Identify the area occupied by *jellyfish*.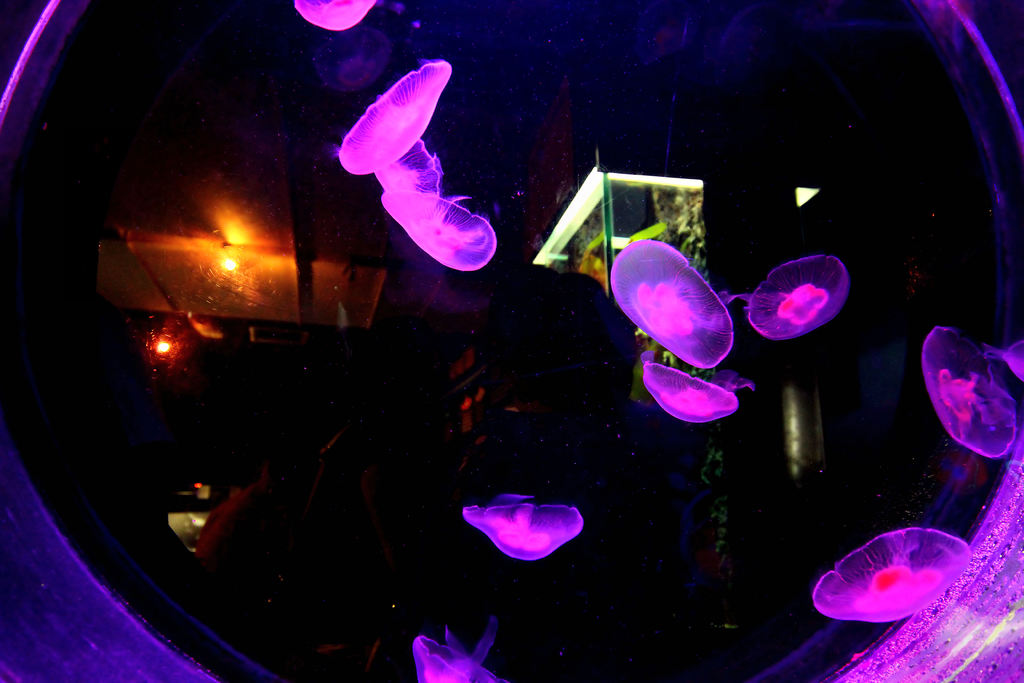
Area: BBox(813, 523, 965, 626).
